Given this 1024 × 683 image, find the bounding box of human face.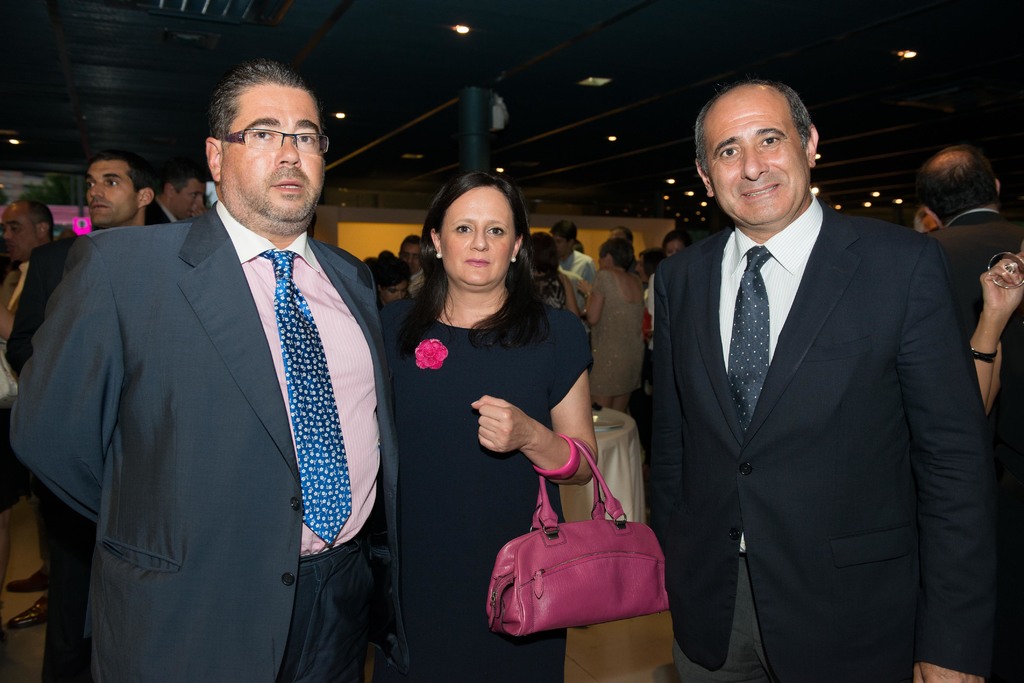
region(170, 182, 202, 222).
